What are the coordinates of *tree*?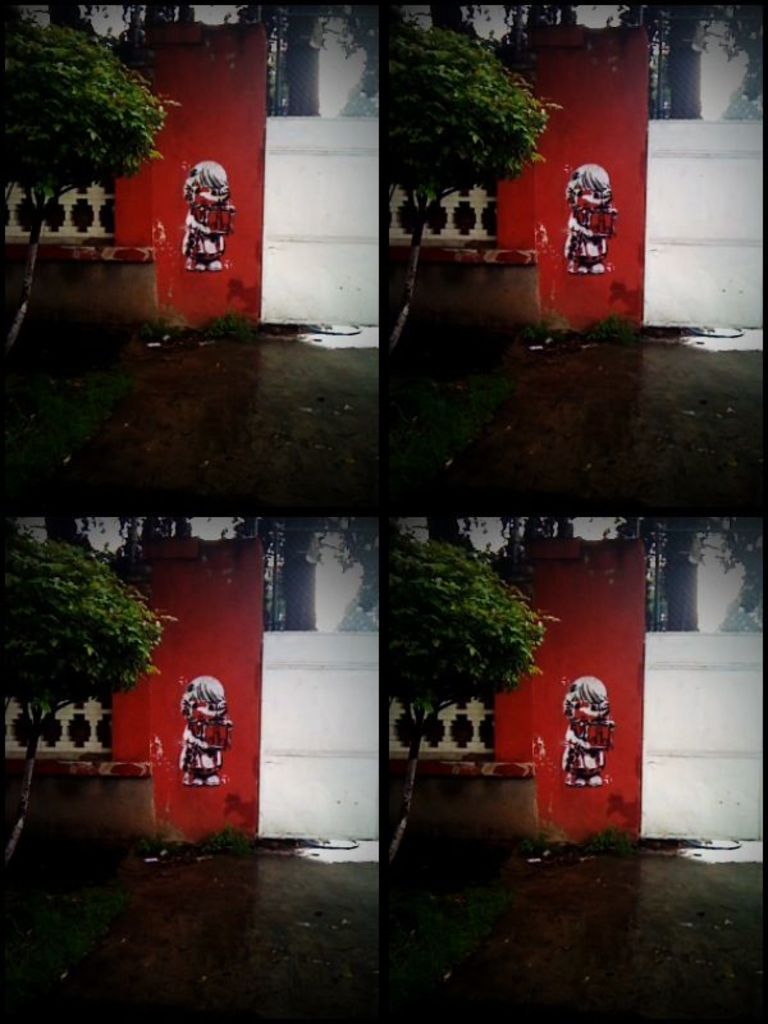
l=0, t=3, r=165, b=356.
